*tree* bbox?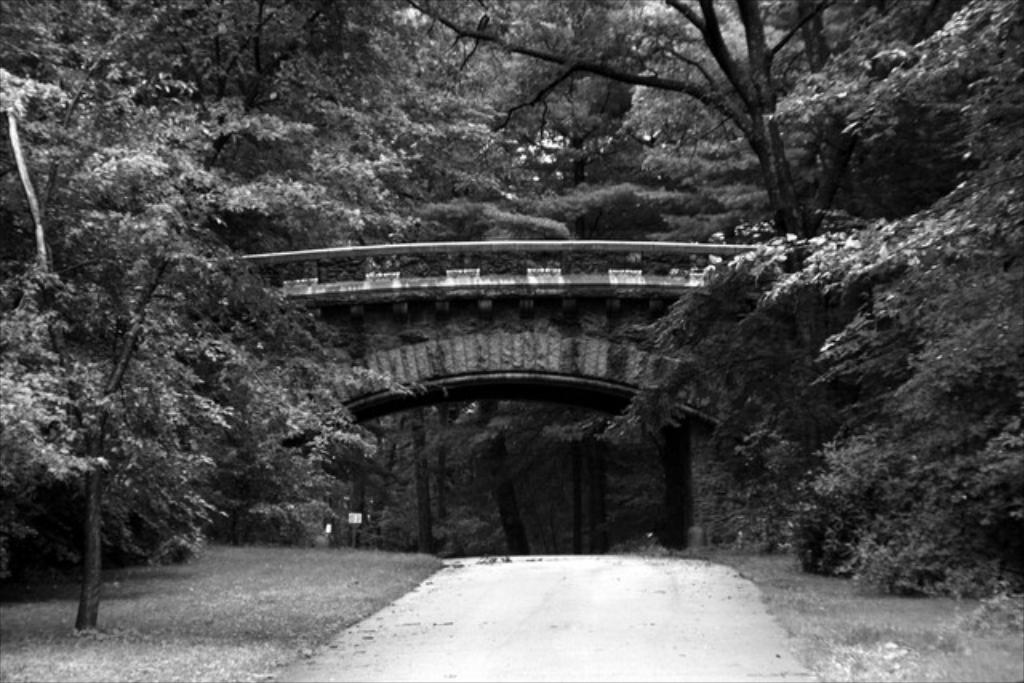
left=413, top=0, right=810, bottom=240
